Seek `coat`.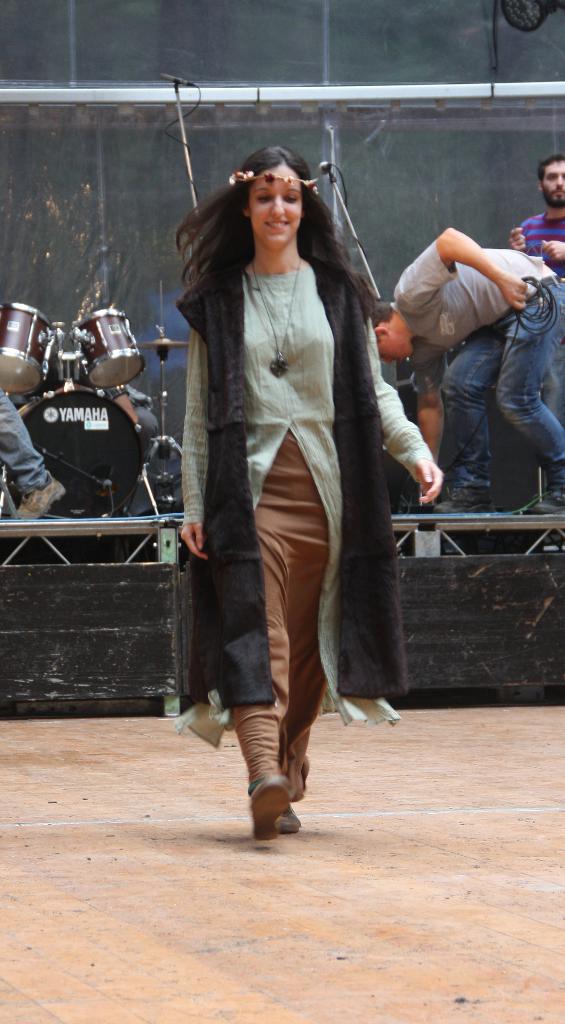
box=[170, 262, 409, 702].
